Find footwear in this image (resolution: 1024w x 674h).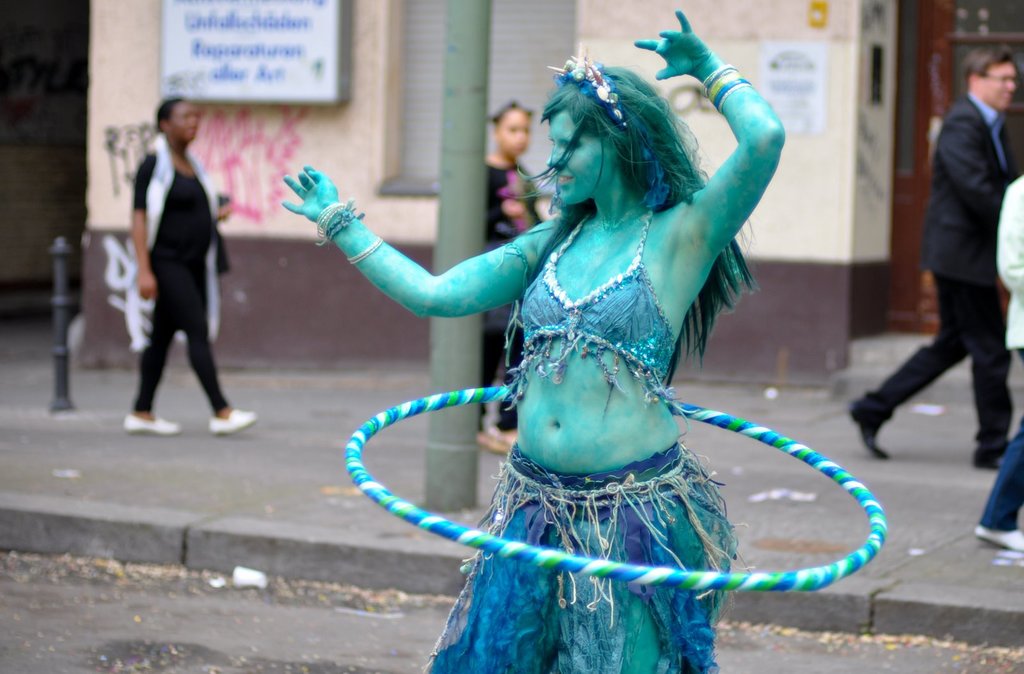
[476, 421, 499, 451].
